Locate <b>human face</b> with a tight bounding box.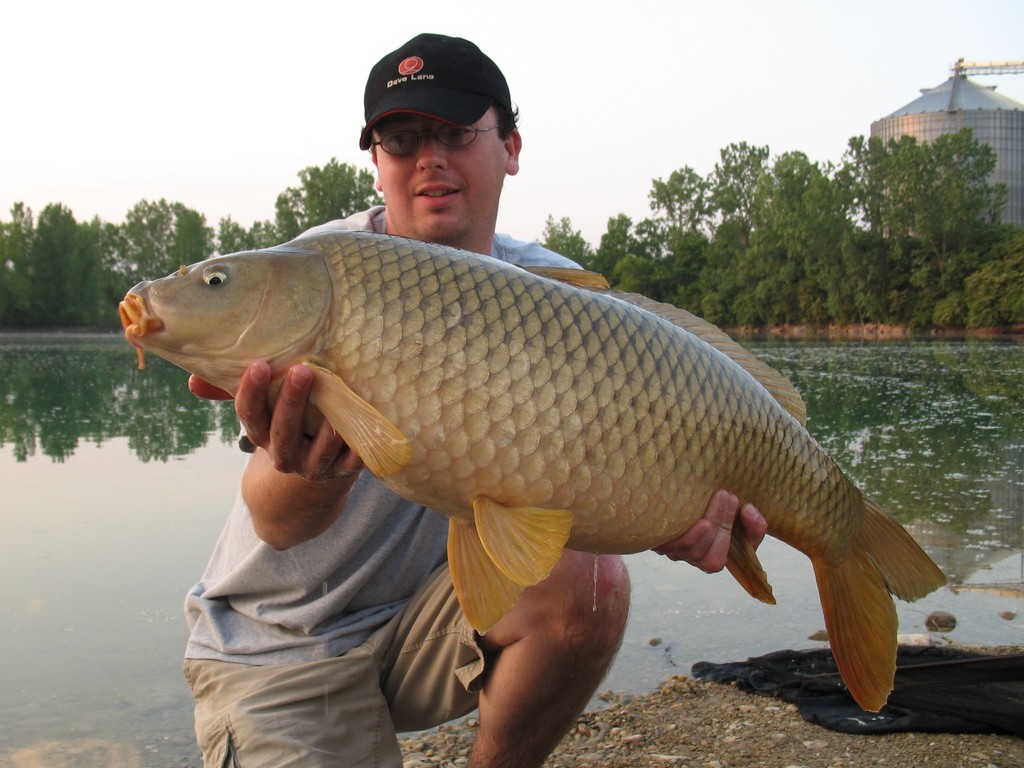
bbox=[376, 115, 509, 245].
